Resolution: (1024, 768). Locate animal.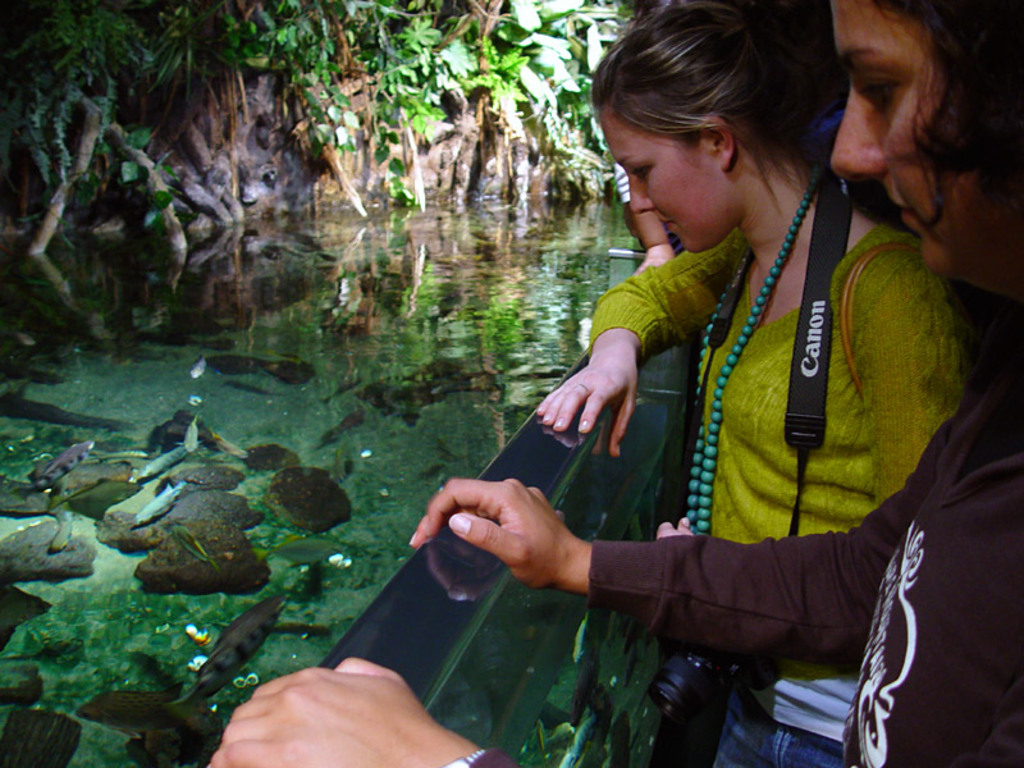
left=24, top=433, right=101, bottom=489.
